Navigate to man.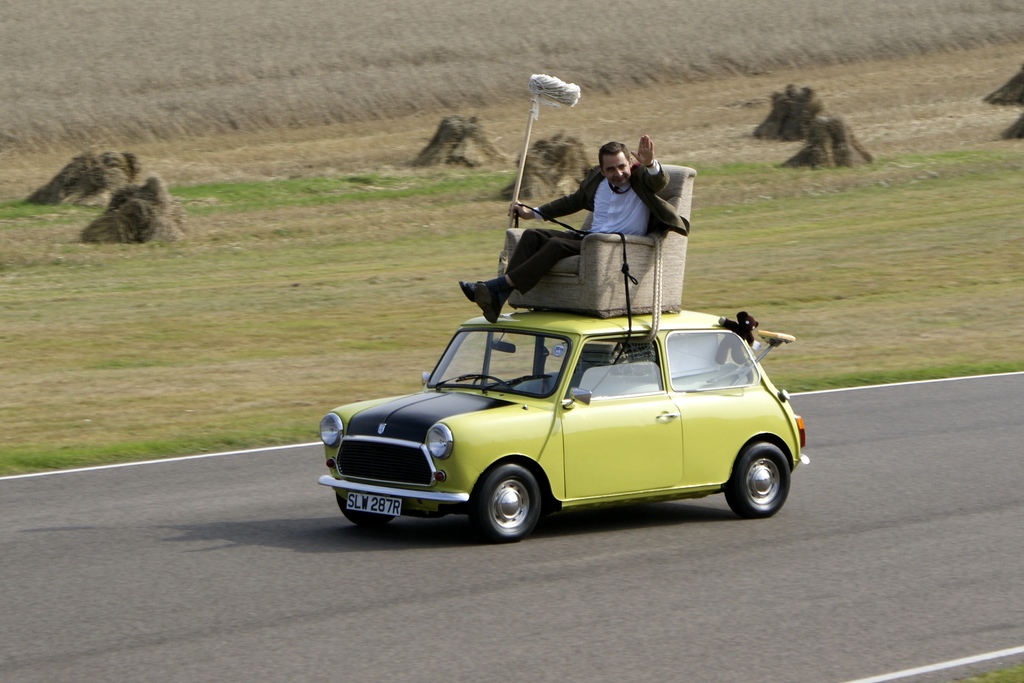
Navigation target: {"x1": 492, "y1": 147, "x2": 691, "y2": 294}.
